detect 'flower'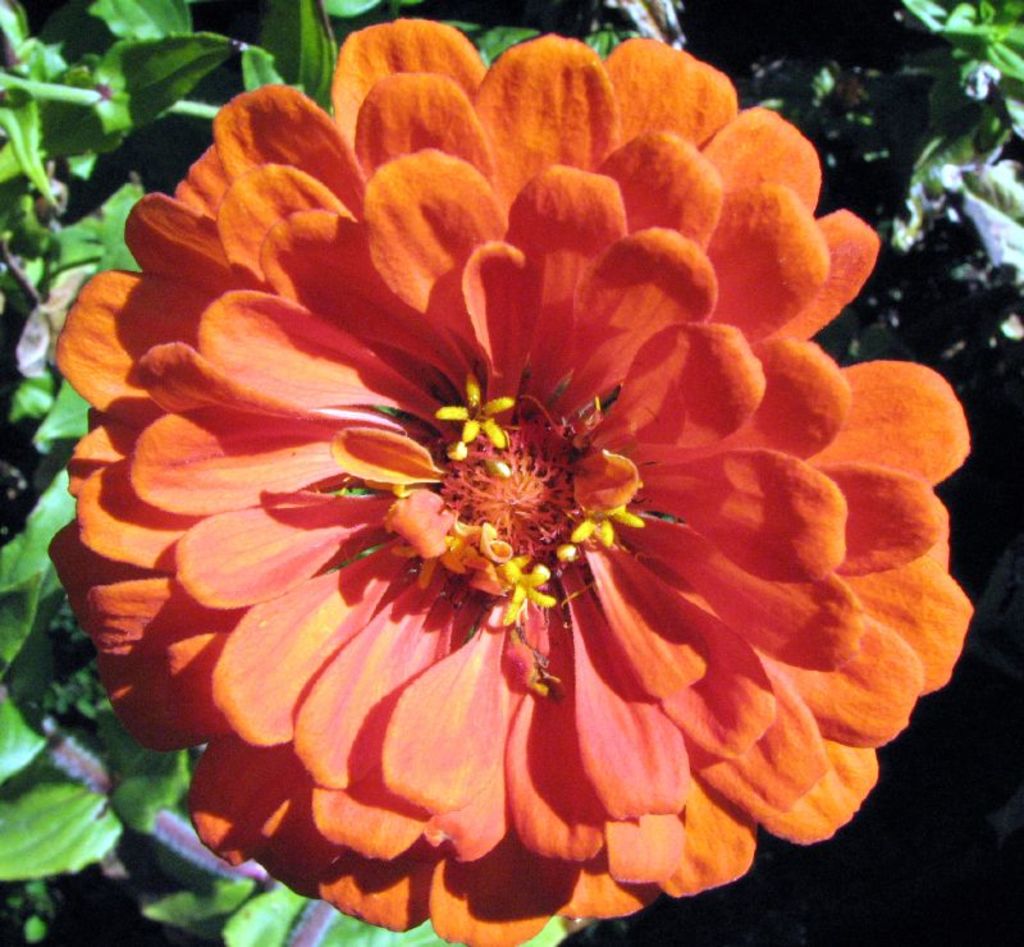
left=59, top=41, right=979, bottom=912
